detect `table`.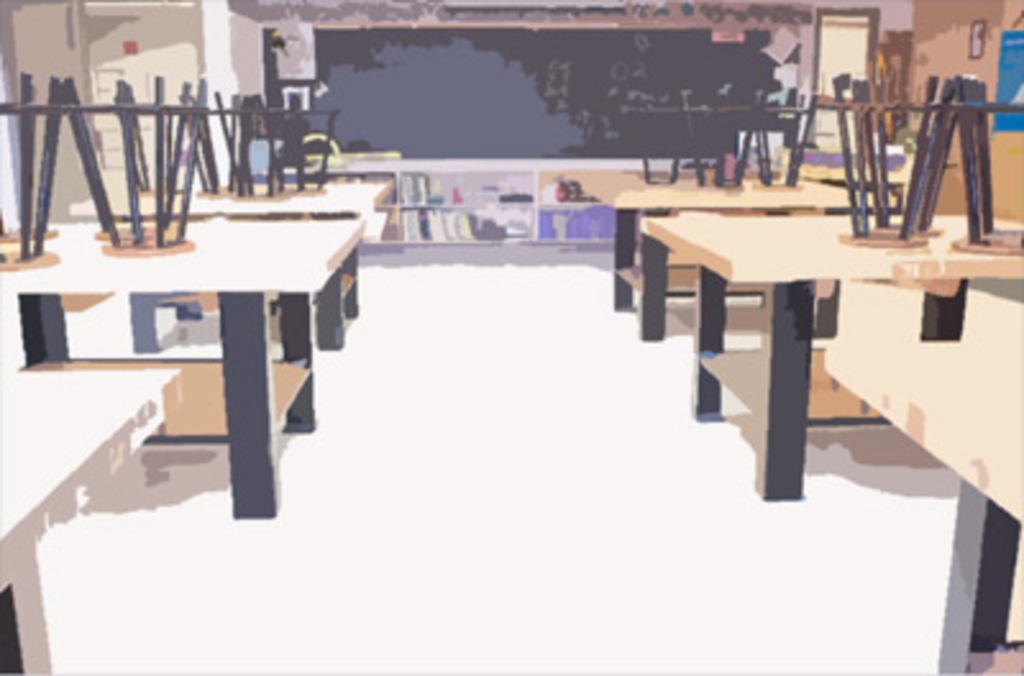
Detected at 556/154/957/358.
